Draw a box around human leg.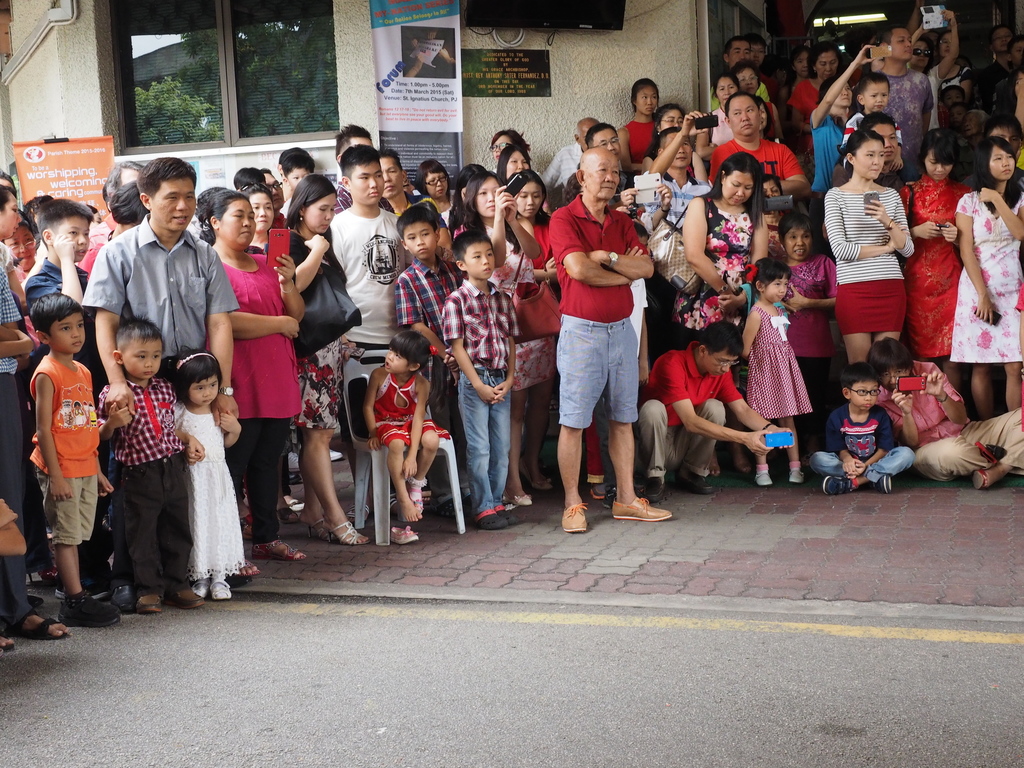
bbox=[36, 468, 109, 626].
